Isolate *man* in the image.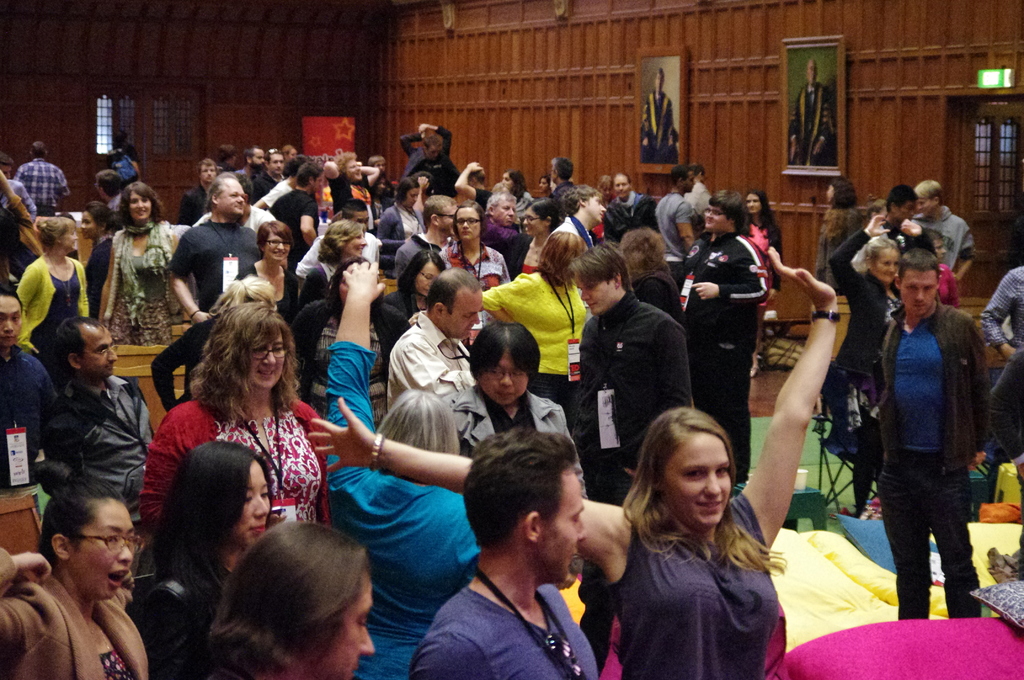
Isolated region: detection(653, 166, 700, 255).
